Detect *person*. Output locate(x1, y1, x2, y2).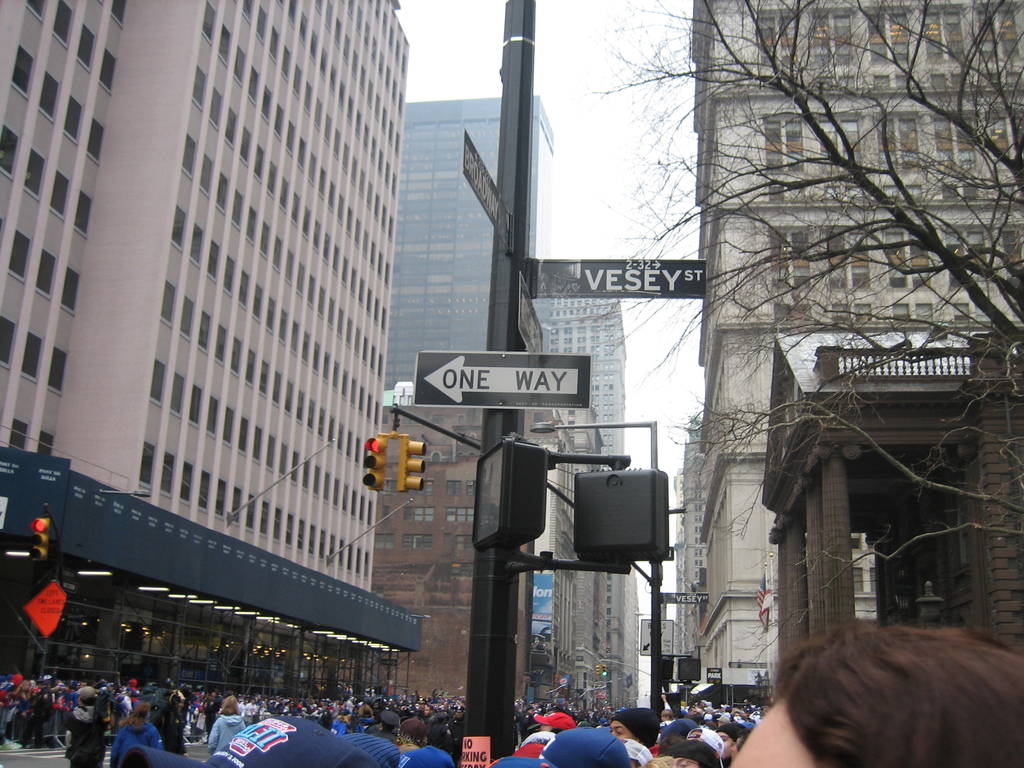
locate(683, 720, 721, 751).
